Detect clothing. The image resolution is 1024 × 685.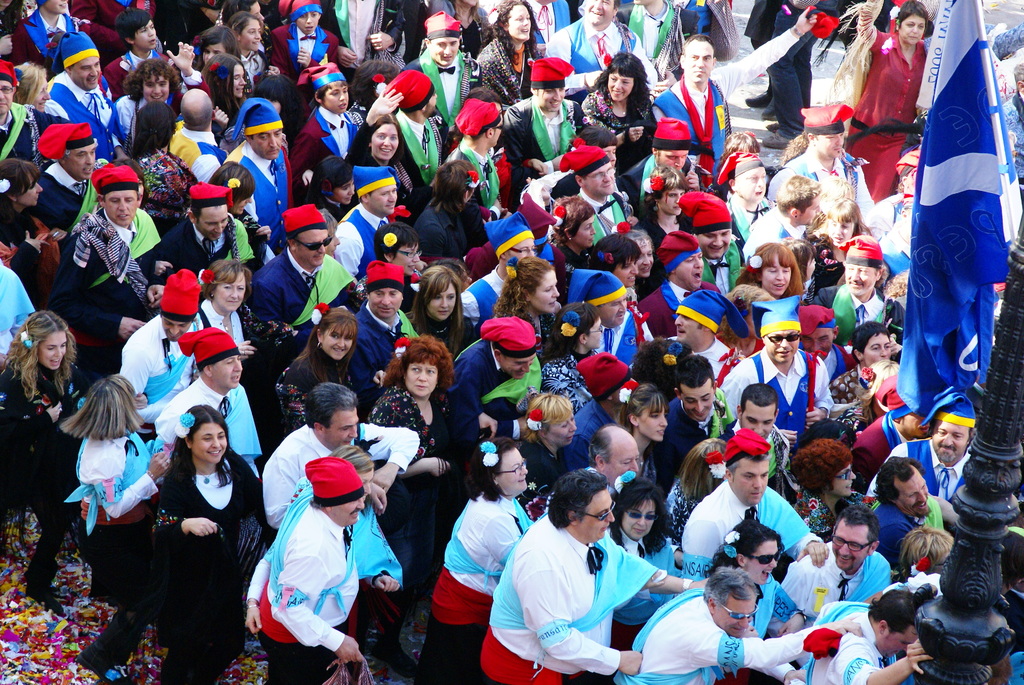
bbox(421, 496, 544, 683).
